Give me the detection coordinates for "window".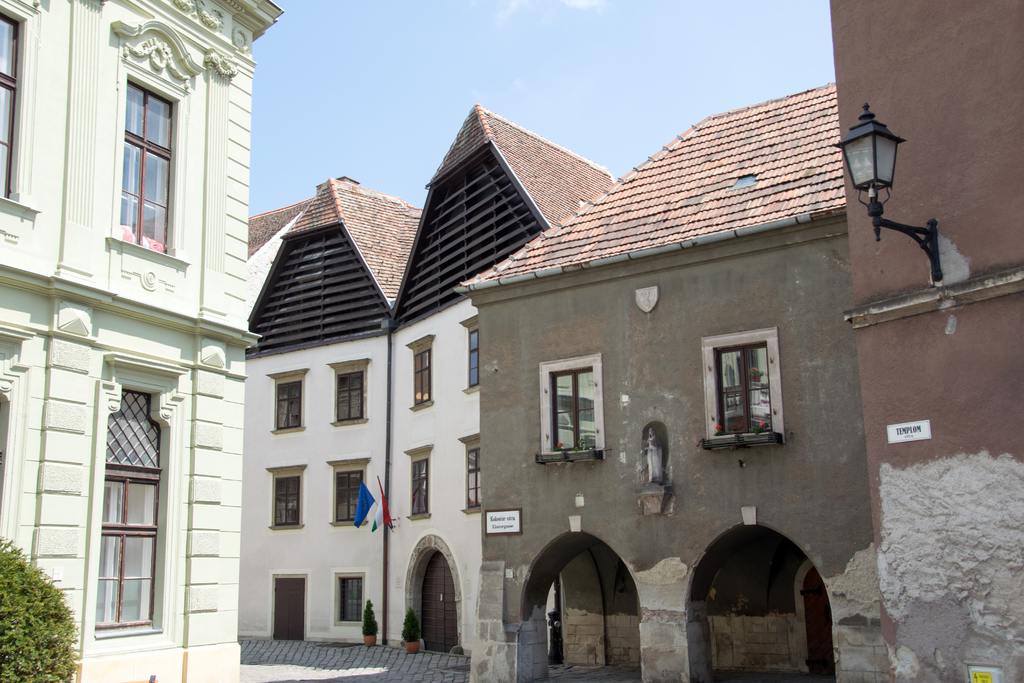
locate(336, 577, 366, 628).
